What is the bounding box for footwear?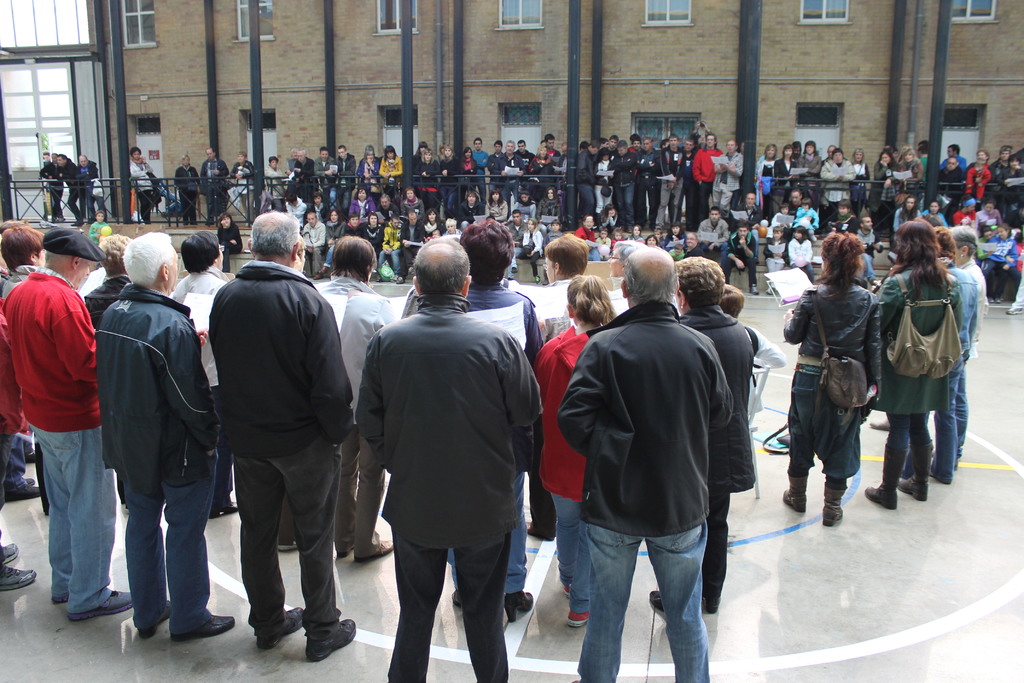
565/579/574/598.
